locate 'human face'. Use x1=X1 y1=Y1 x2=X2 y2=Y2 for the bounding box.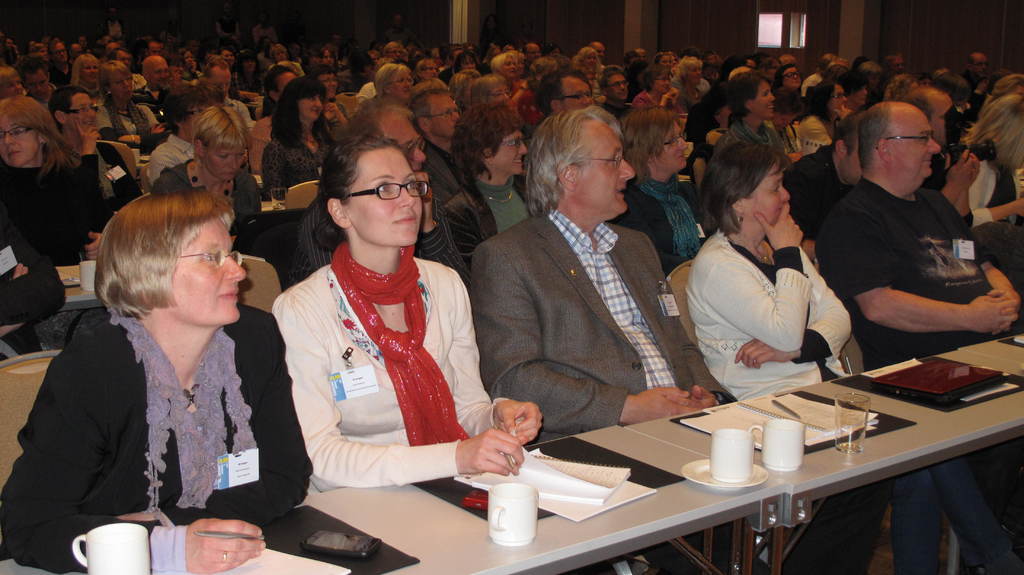
x1=203 y1=150 x2=243 y2=181.
